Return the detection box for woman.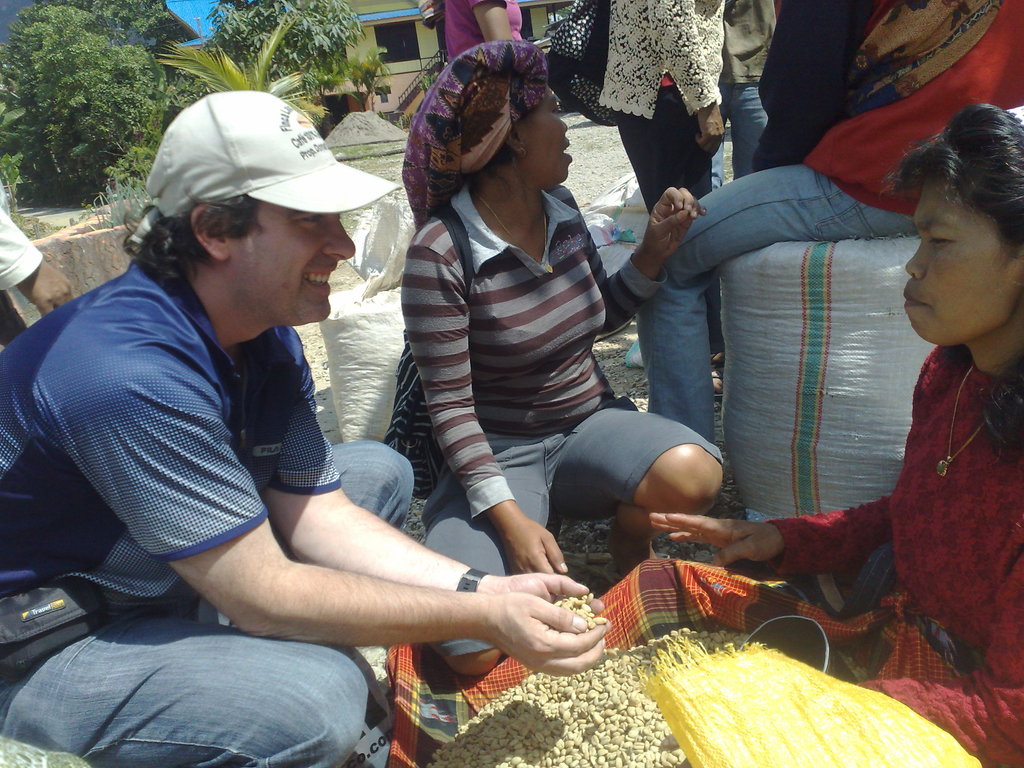
[x1=386, y1=103, x2=1023, y2=767].
